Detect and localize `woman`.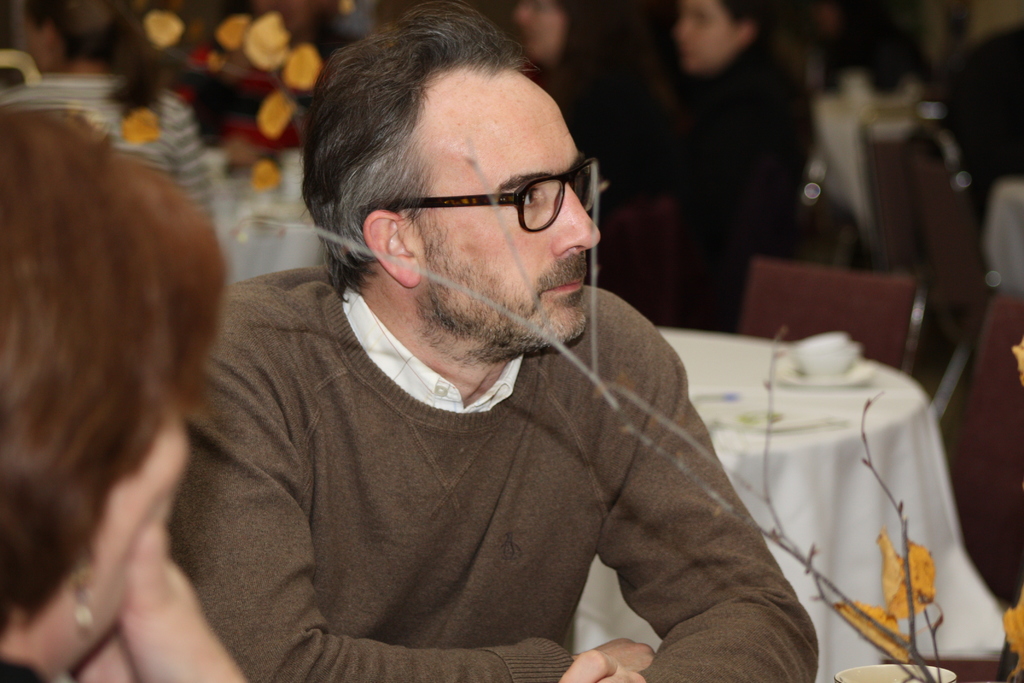
Localized at bbox=(0, 0, 221, 236).
